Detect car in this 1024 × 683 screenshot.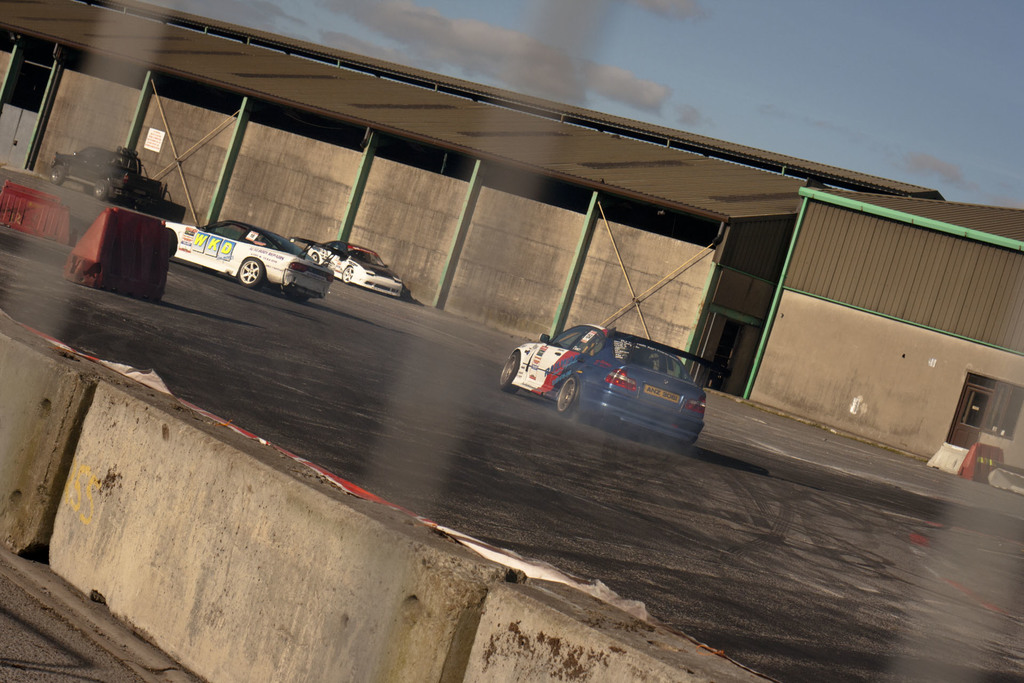
Detection: region(287, 228, 406, 292).
